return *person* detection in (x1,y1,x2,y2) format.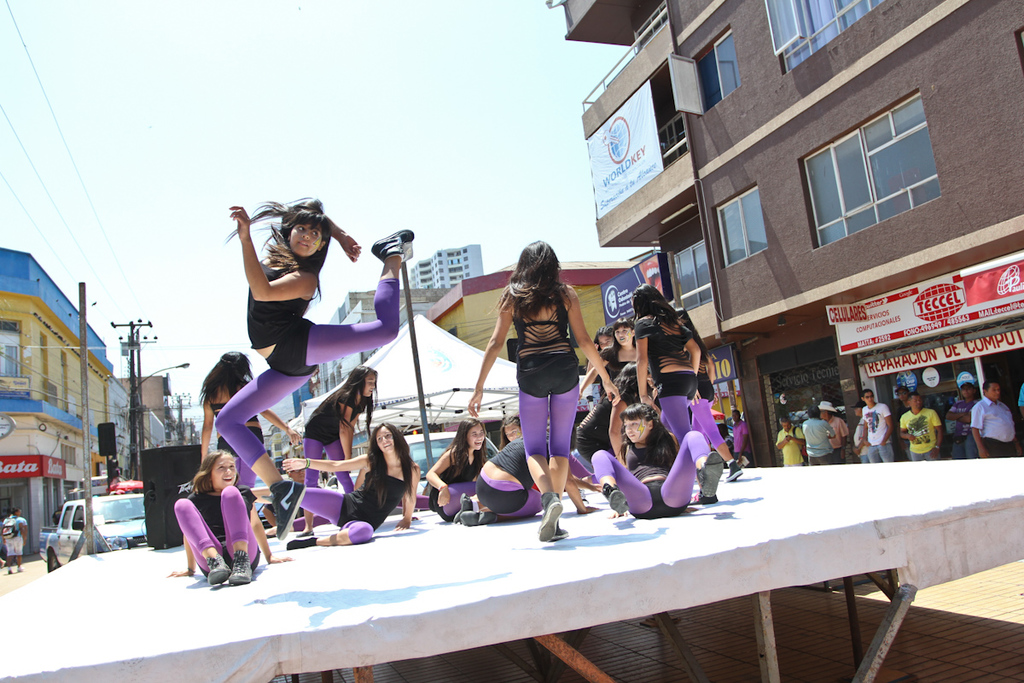
(480,436,538,519).
